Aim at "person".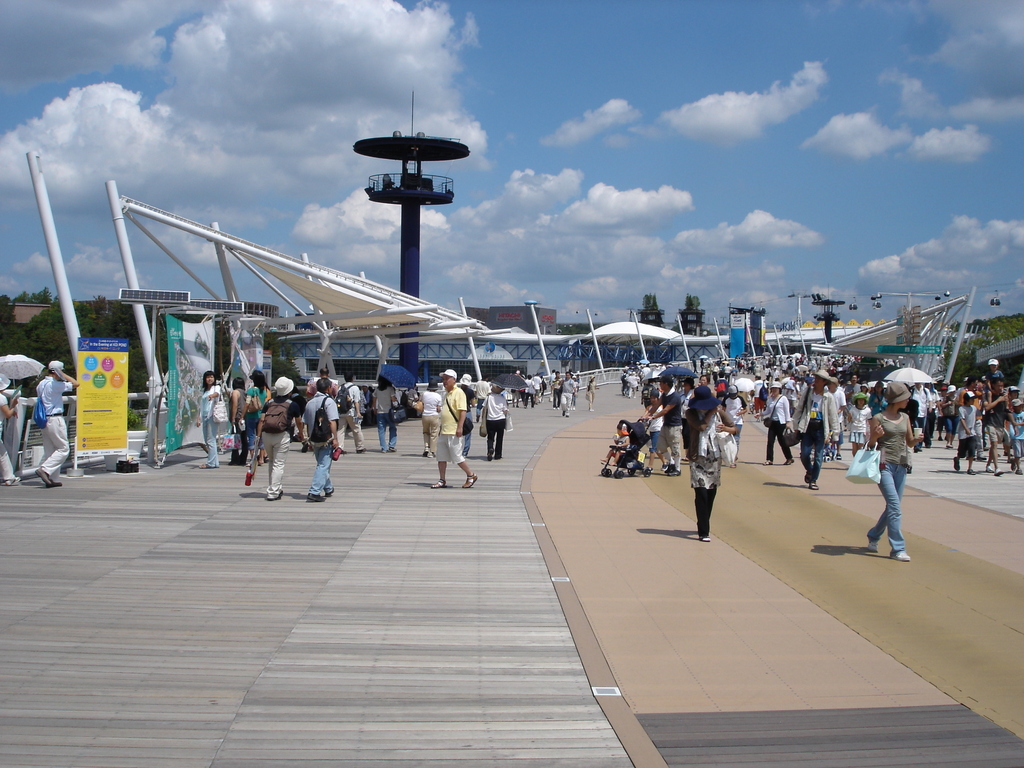
Aimed at 0:376:17:483.
